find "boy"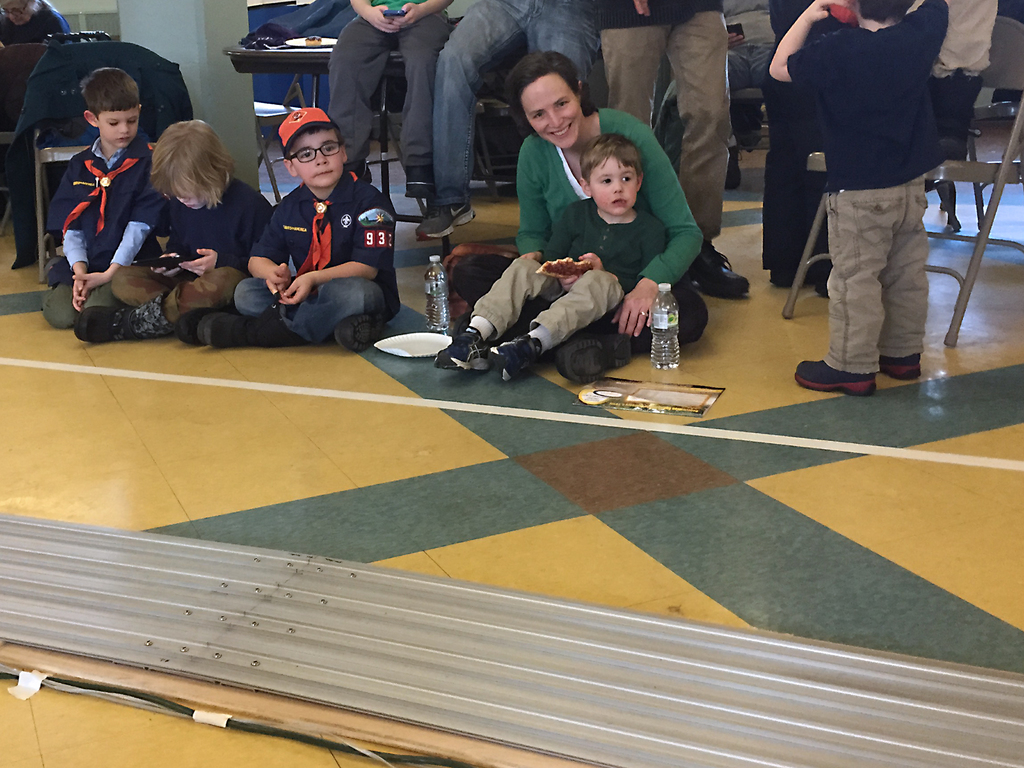
424 123 664 421
